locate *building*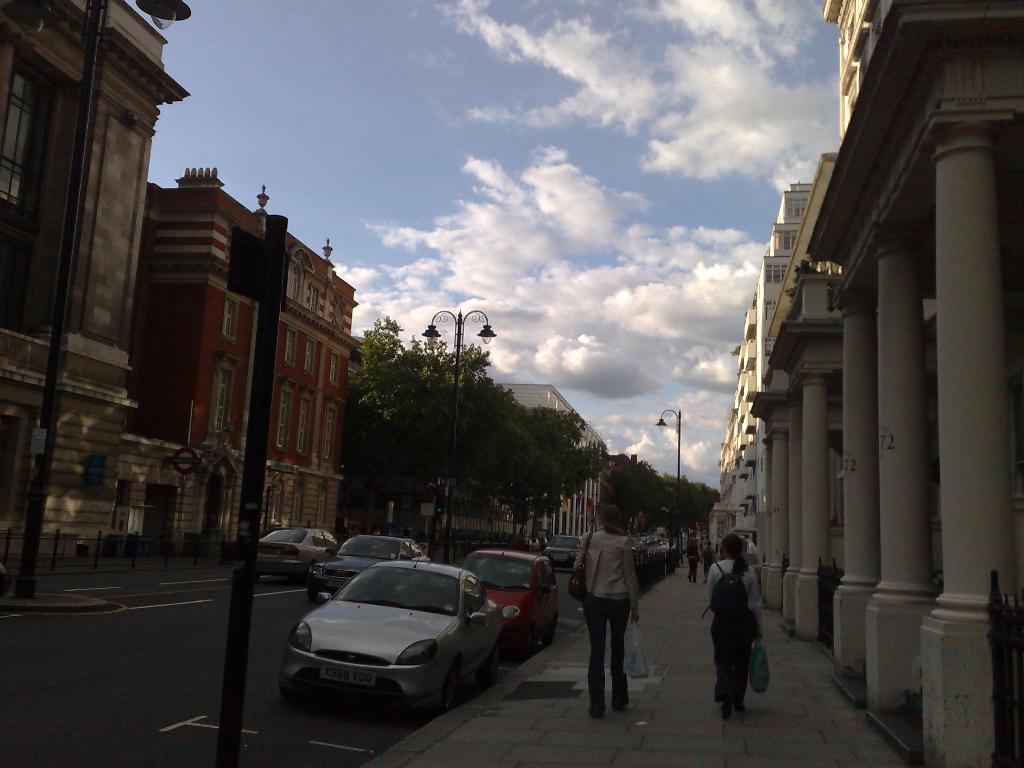
bbox(128, 166, 361, 542)
